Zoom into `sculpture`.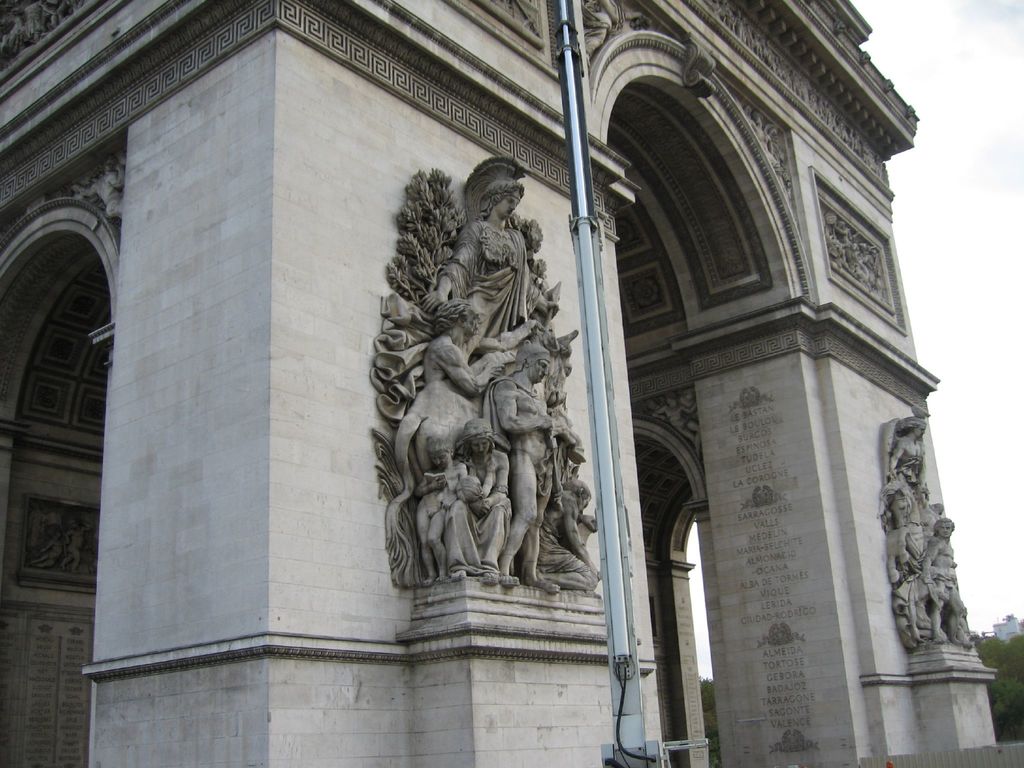
Zoom target: <box>876,415,981,650</box>.
